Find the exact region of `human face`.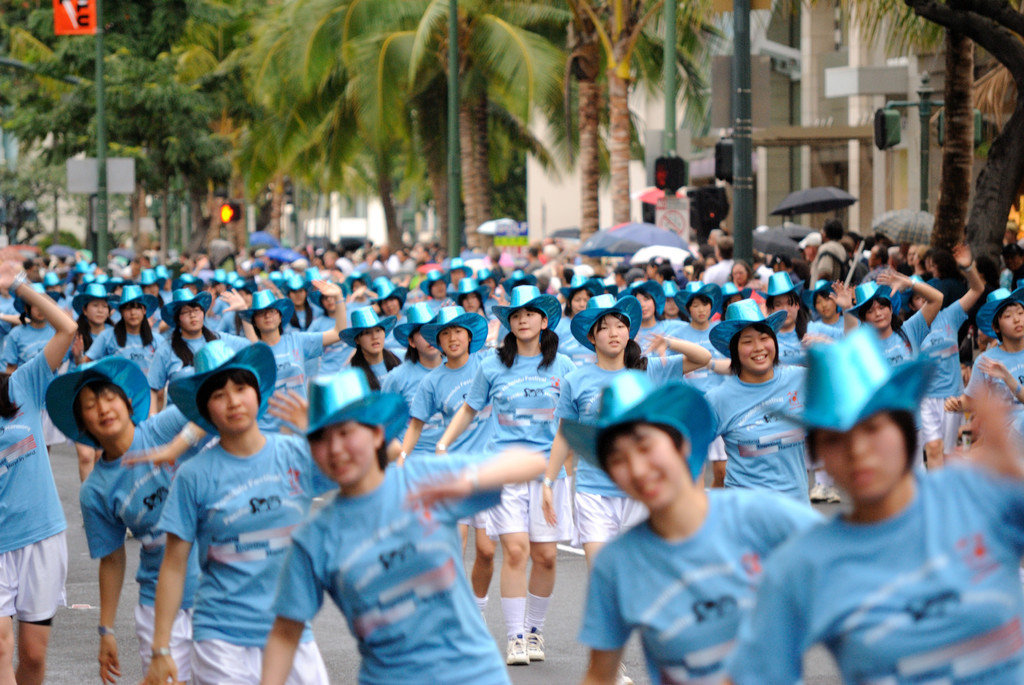
Exact region: (x1=380, y1=297, x2=401, y2=315).
